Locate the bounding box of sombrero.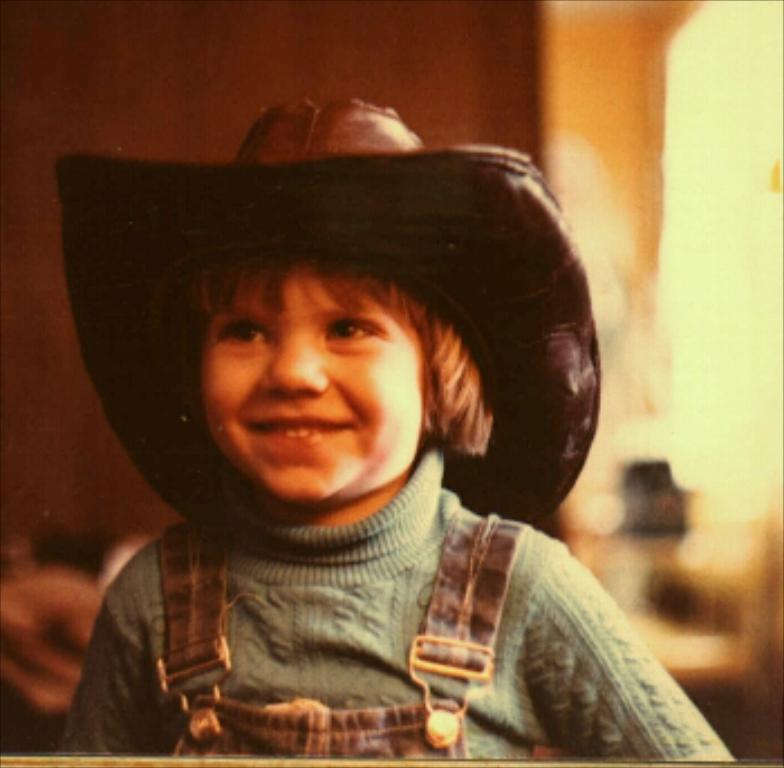
Bounding box: box=[56, 96, 603, 519].
